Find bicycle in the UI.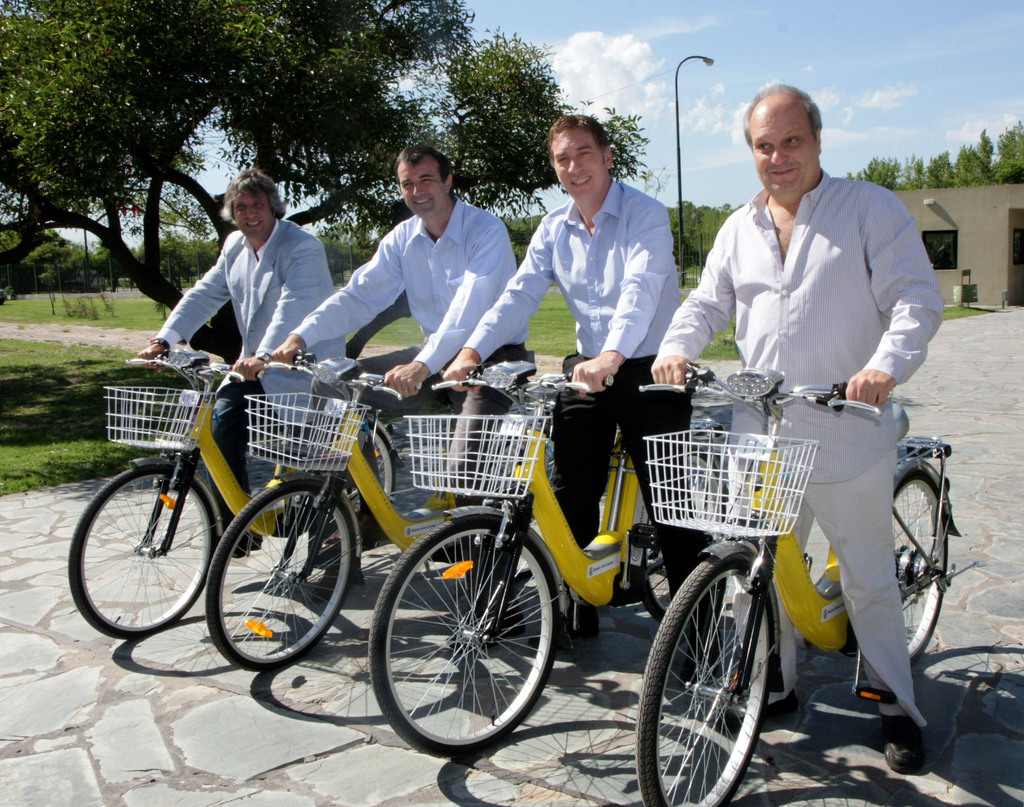
UI element at {"x1": 203, "y1": 348, "x2": 556, "y2": 670}.
